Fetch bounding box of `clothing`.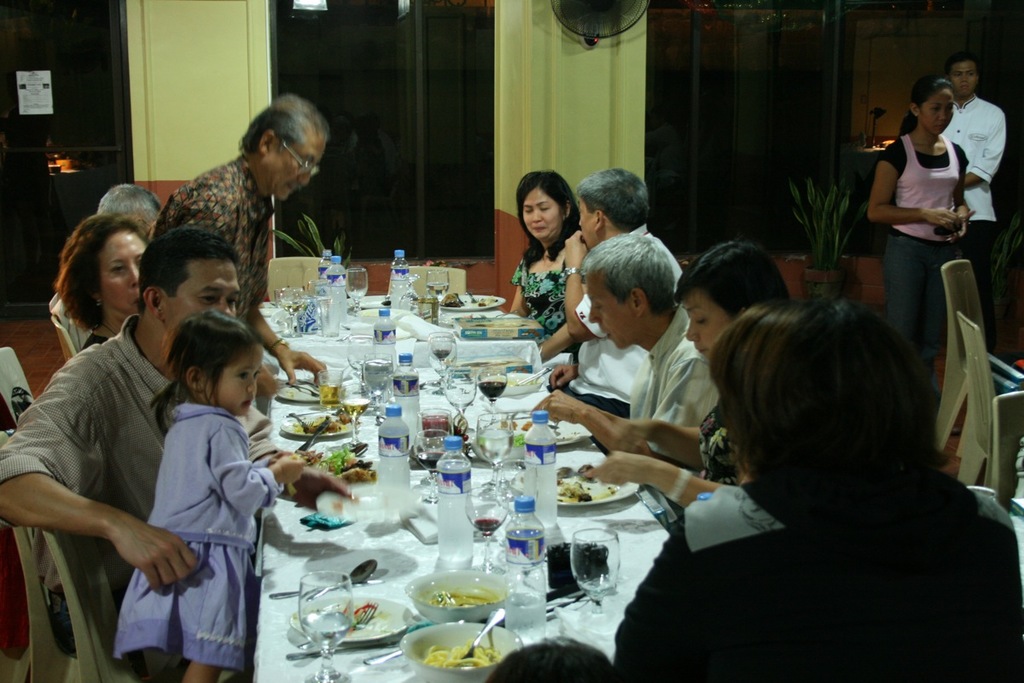
Bbox: {"left": 0, "top": 311, "right": 178, "bottom": 655}.
